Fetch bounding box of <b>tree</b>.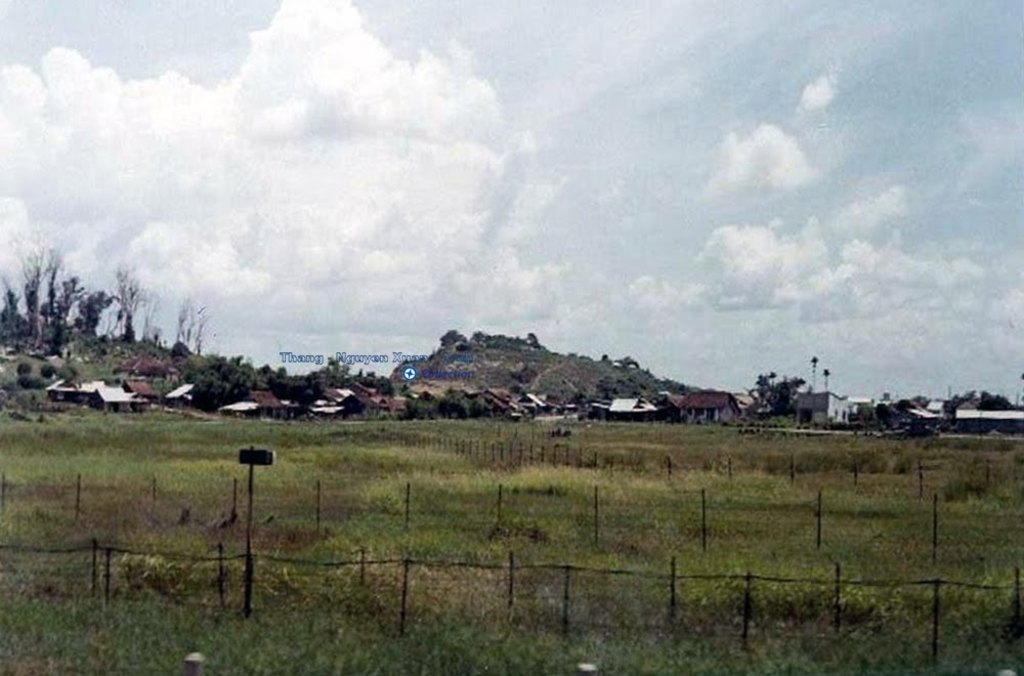
Bbox: (808, 351, 819, 388).
